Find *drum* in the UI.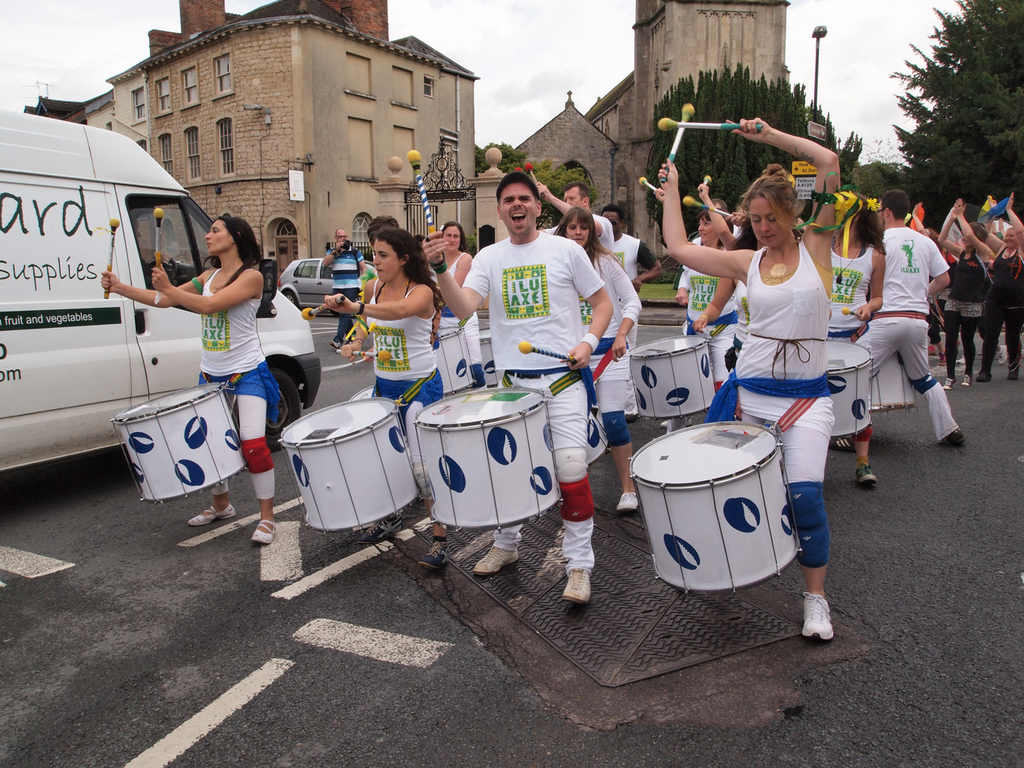
UI element at box(276, 400, 419, 535).
